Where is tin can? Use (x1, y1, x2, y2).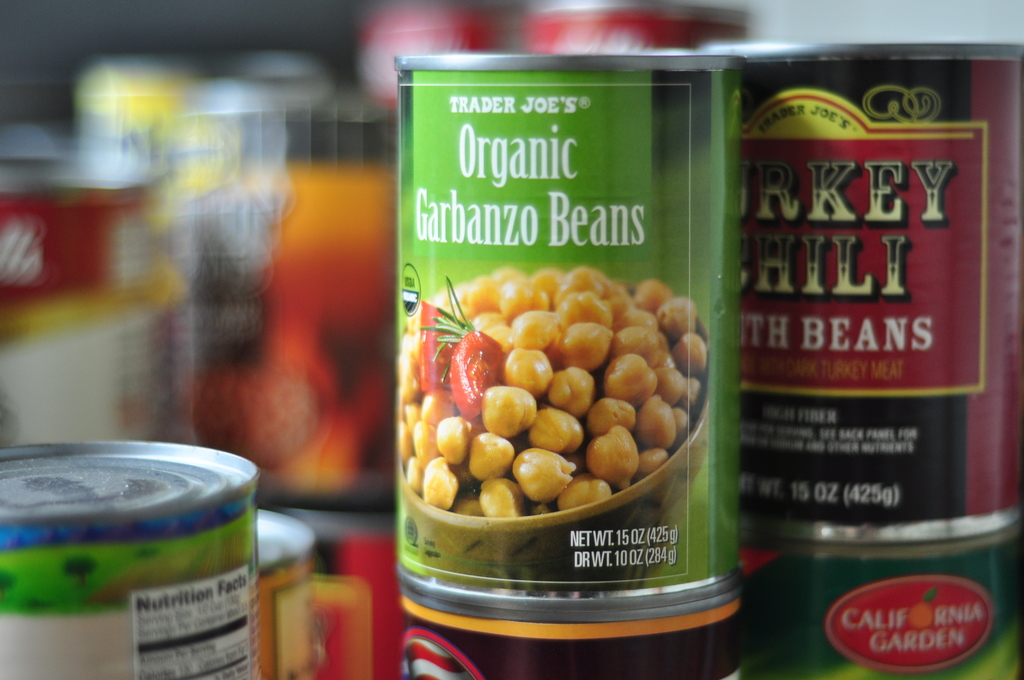
(518, 0, 749, 49).
